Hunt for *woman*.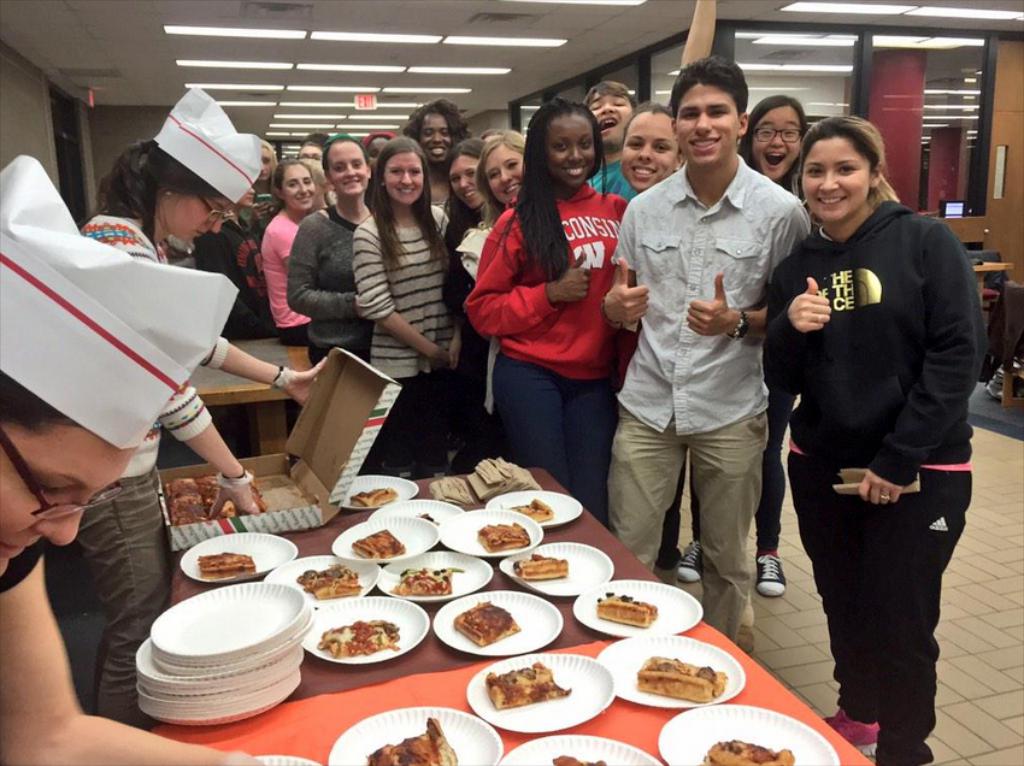
Hunted down at 465:101:634:522.
